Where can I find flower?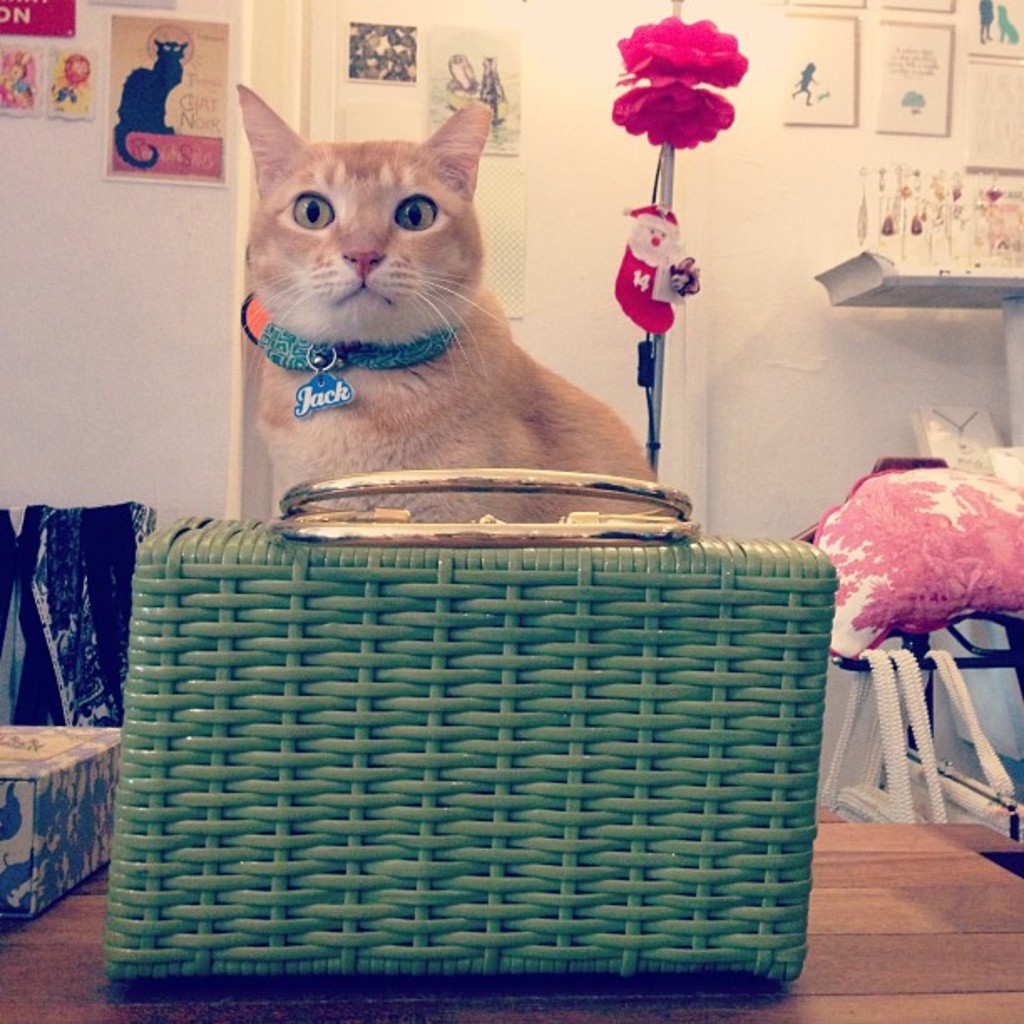
You can find it at detection(616, 15, 745, 85).
